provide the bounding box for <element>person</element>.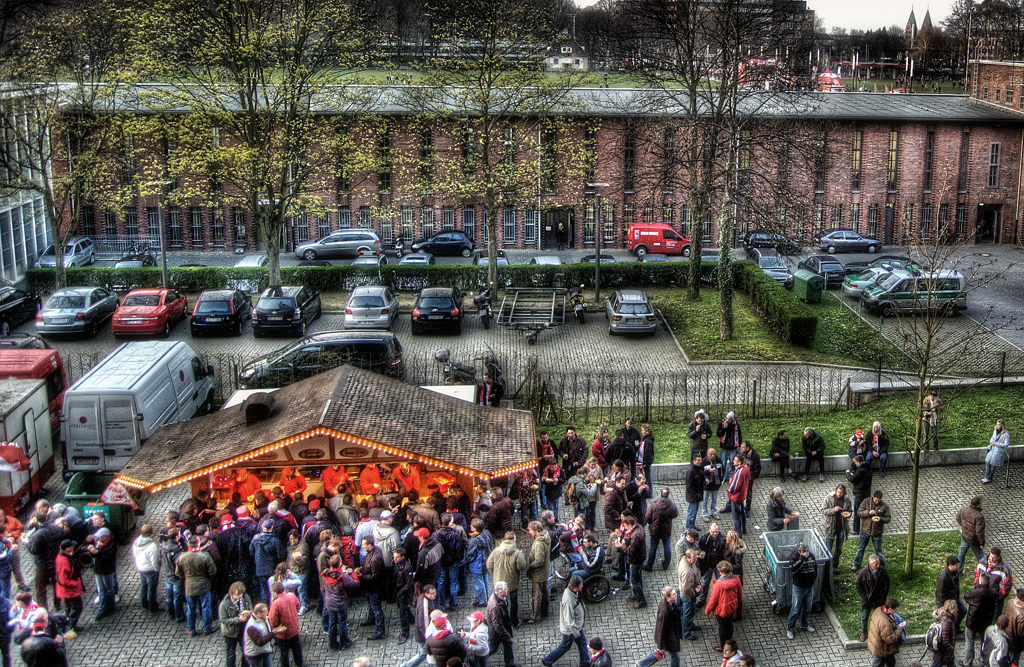
(972, 548, 1010, 592).
